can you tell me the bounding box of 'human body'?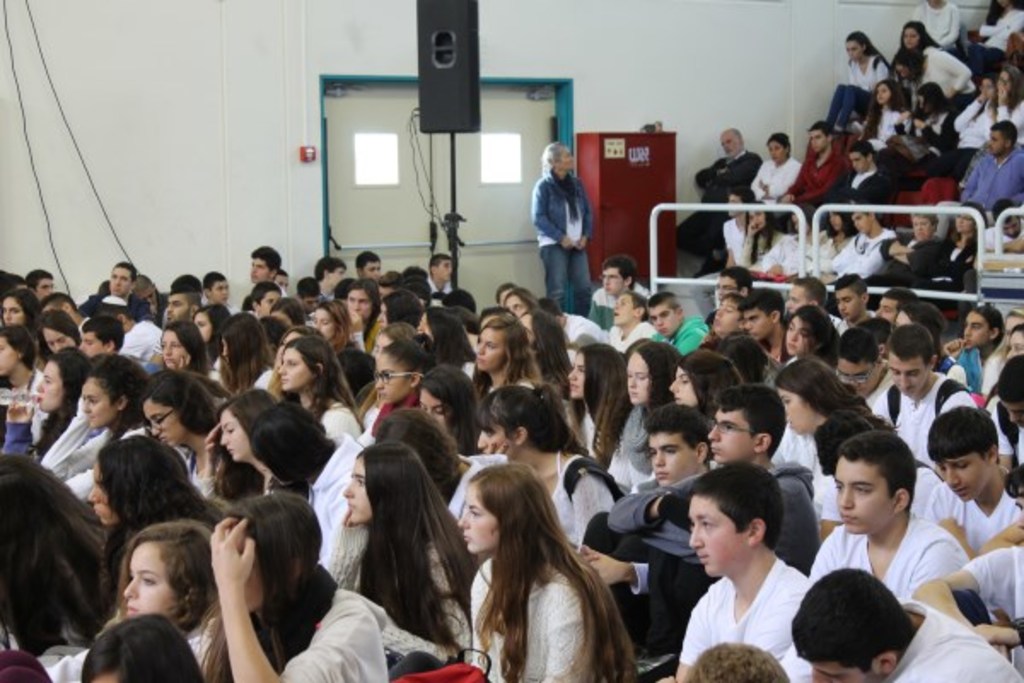
box(835, 324, 886, 432).
